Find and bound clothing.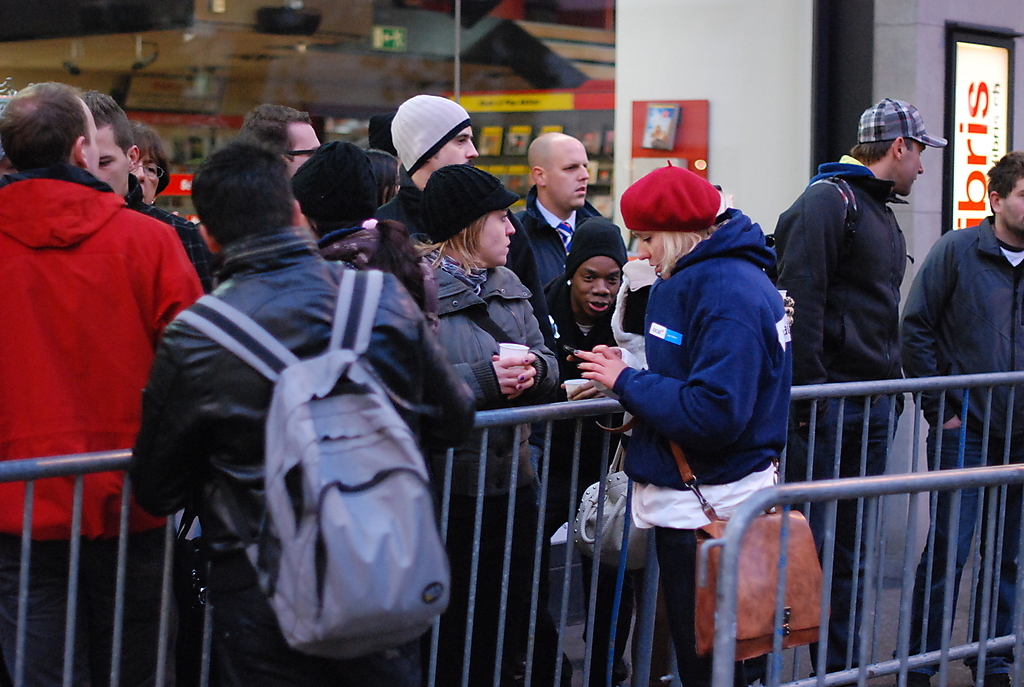
Bound: crop(543, 308, 625, 681).
